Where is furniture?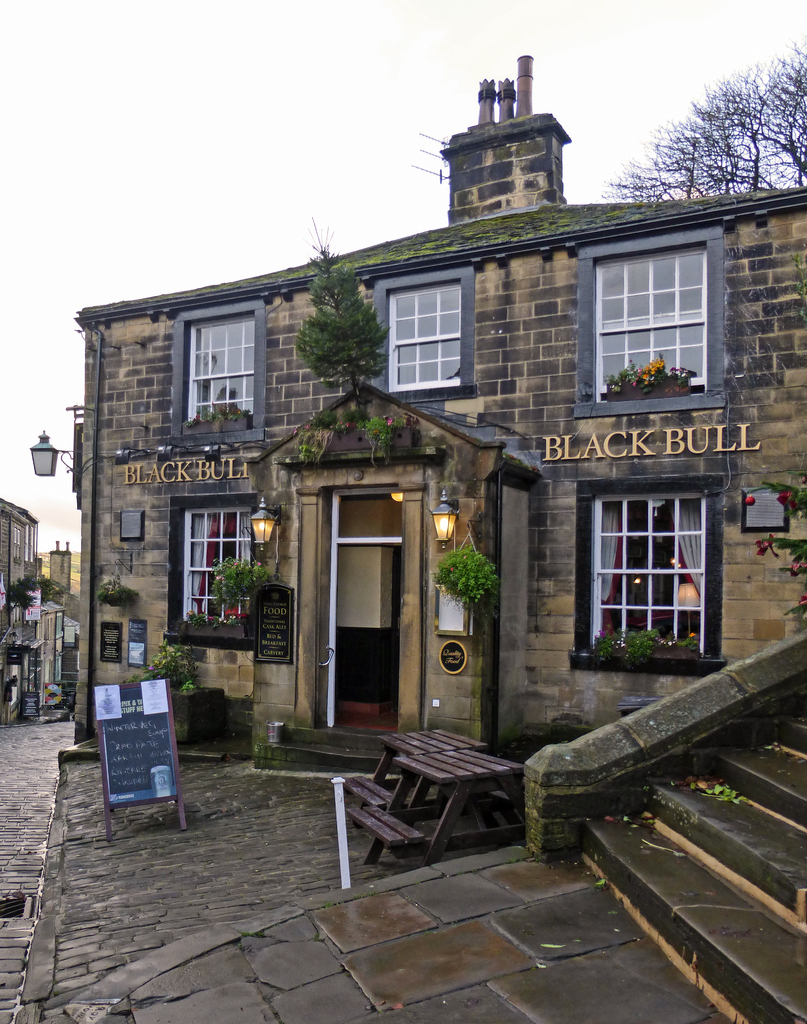
[left=343, top=739, right=526, bottom=870].
